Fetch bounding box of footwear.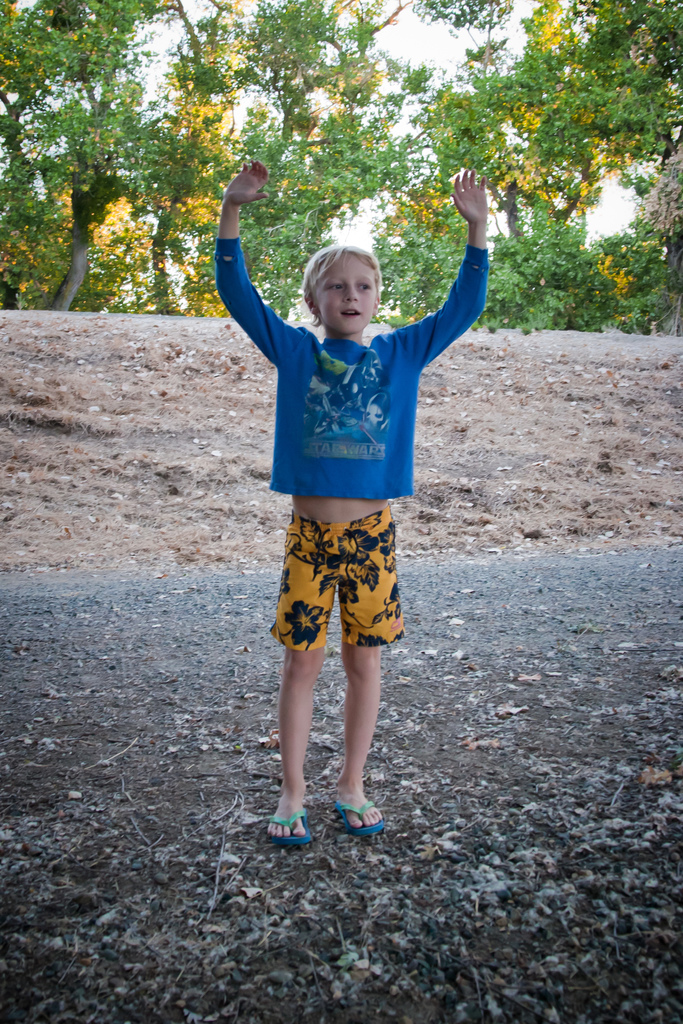
Bbox: <region>265, 805, 308, 847</region>.
